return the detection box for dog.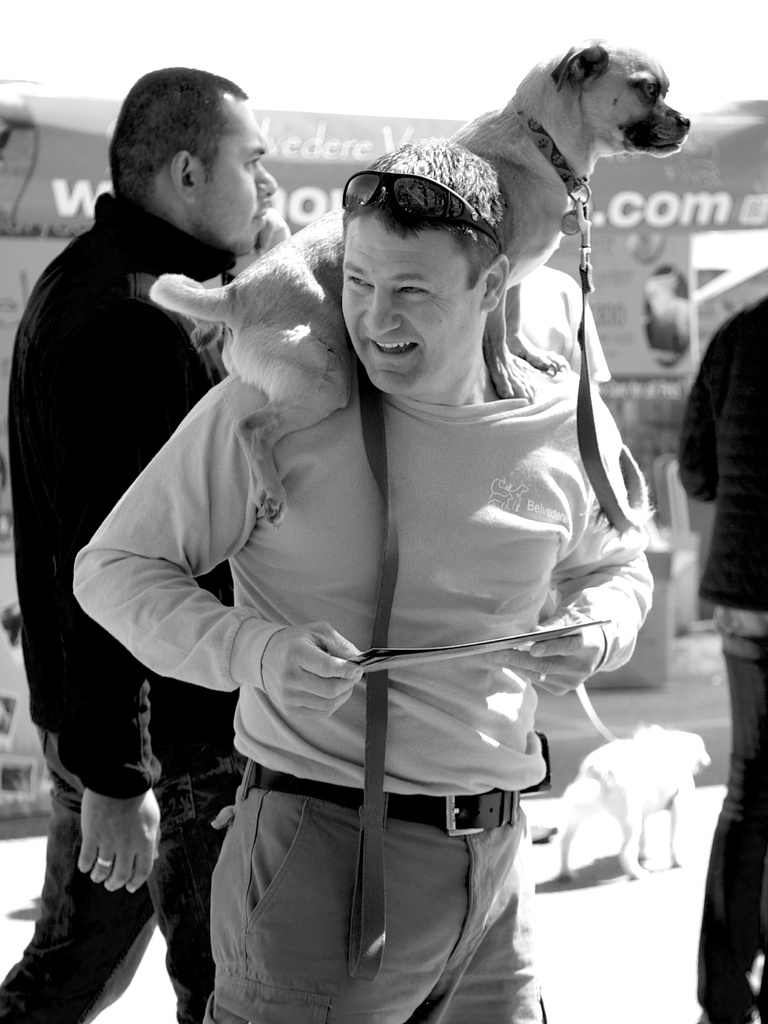
locate(544, 726, 711, 886).
